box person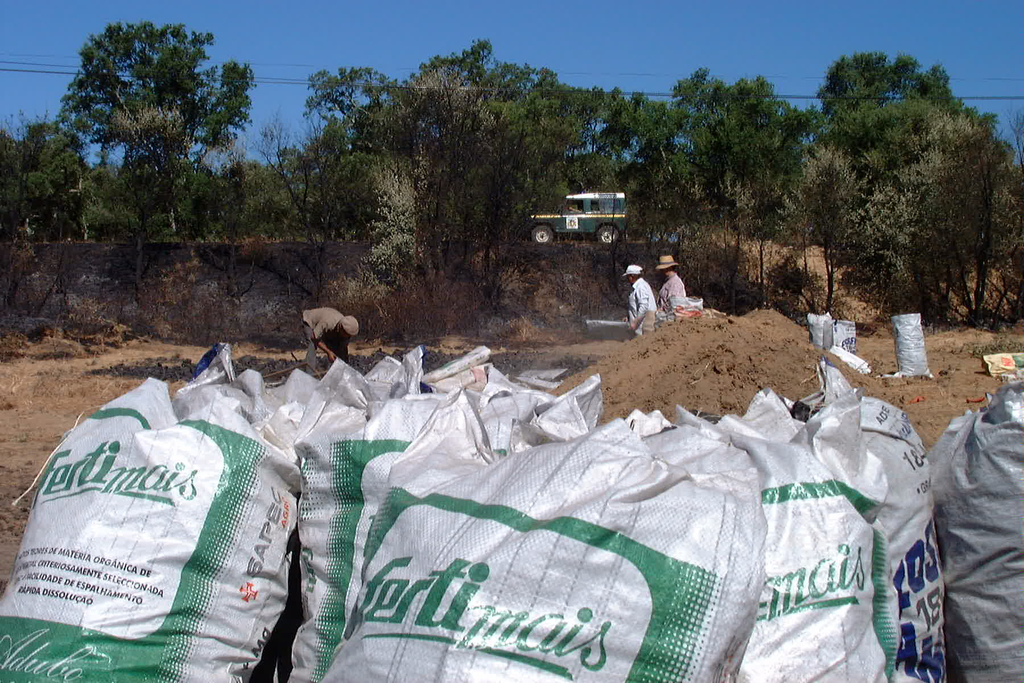
x1=300 y1=304 x2=358 y2=373
